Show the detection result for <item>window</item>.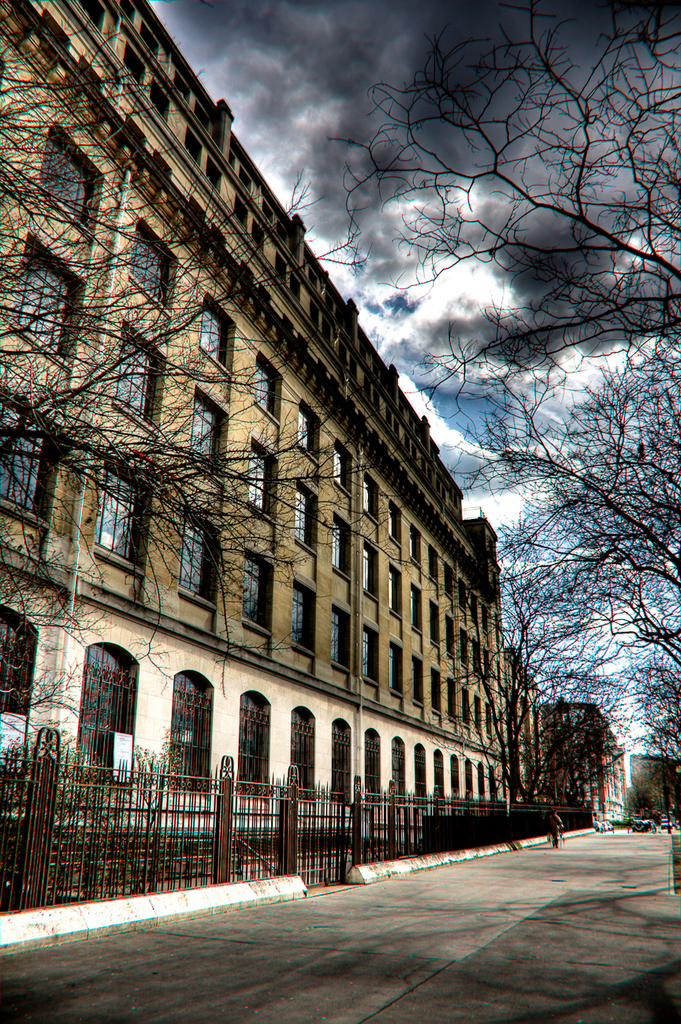
[329, 716, 358, 803].
